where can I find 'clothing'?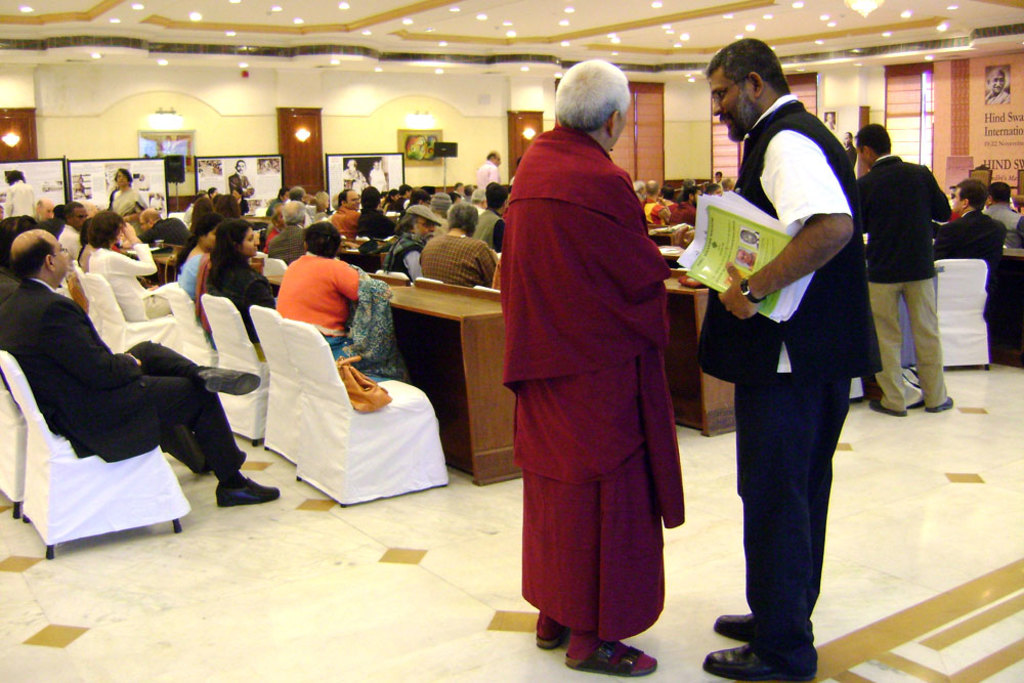
You can find it at Rect(384, 231, 423, 282).
